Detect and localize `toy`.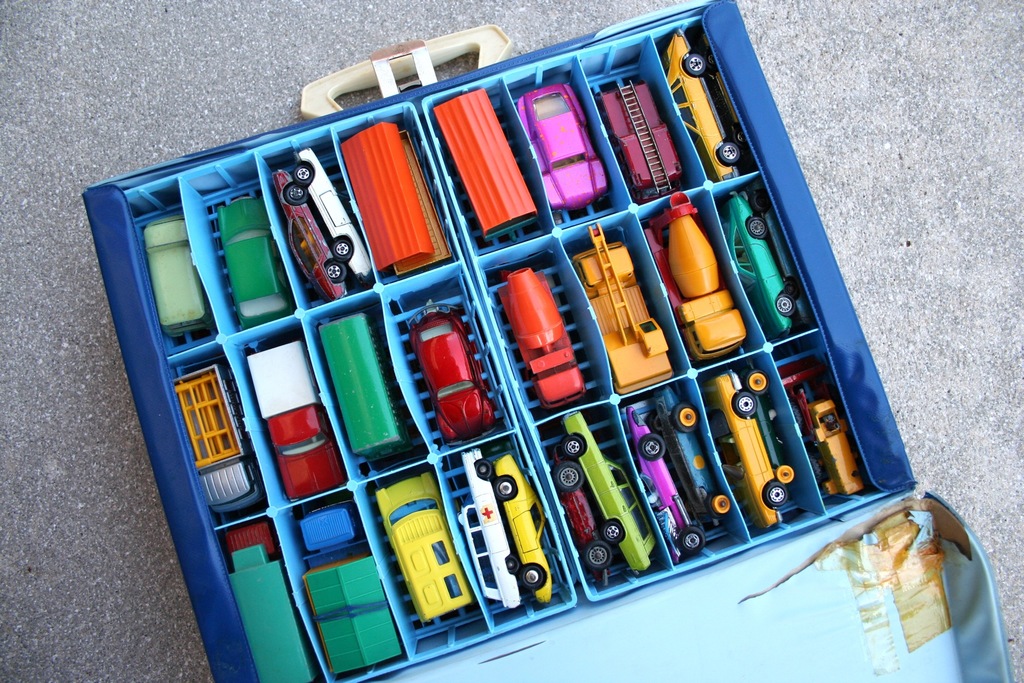
Localized at [707, 370, 787, 532].
